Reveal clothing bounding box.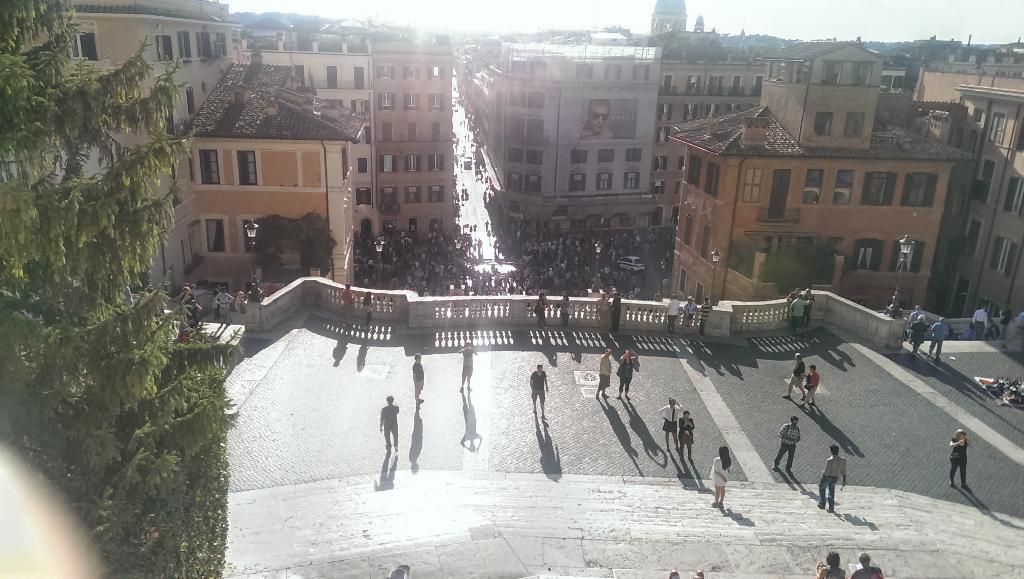
Revealed: select_region(780, 423, 798, 474).
